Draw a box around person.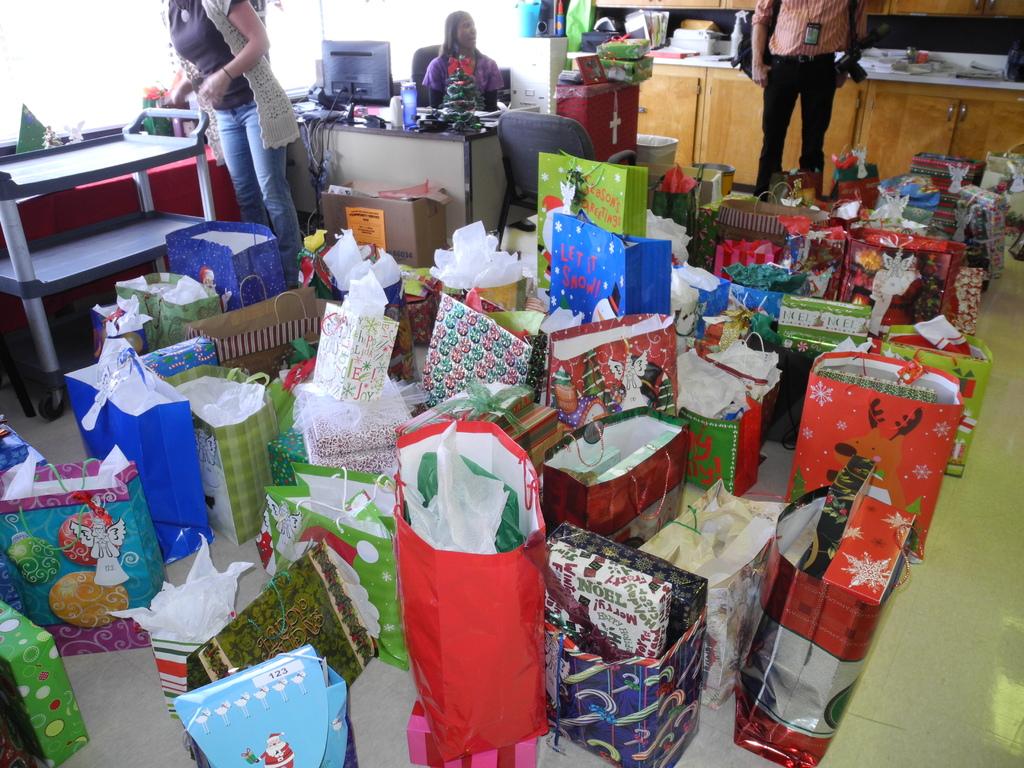
417/15/500/121.
